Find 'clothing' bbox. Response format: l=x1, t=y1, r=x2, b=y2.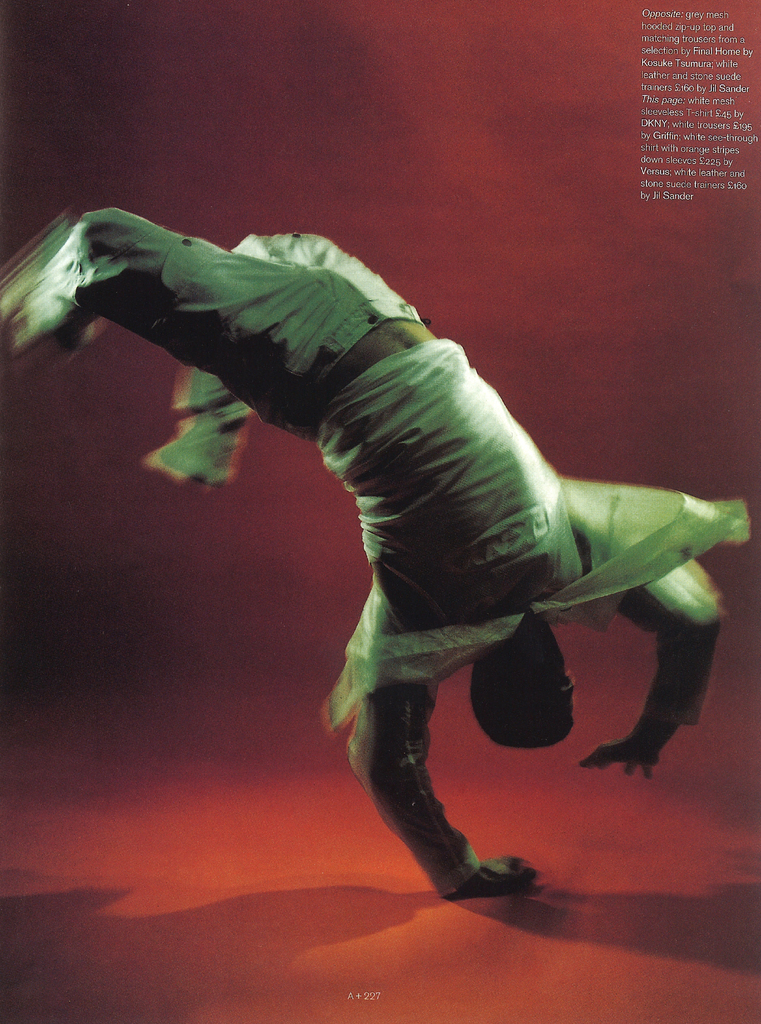
l=92, t=150, r=693, b=942.
